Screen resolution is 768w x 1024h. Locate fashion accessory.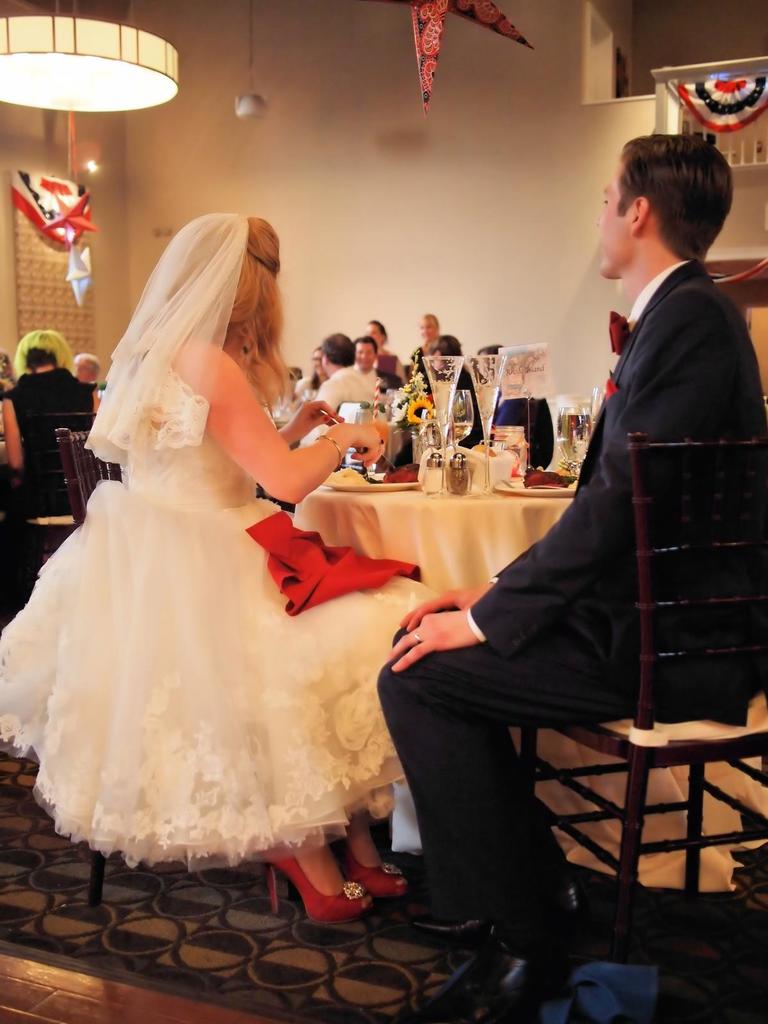
x1=605, y1=311, x2=630, y2=355.
